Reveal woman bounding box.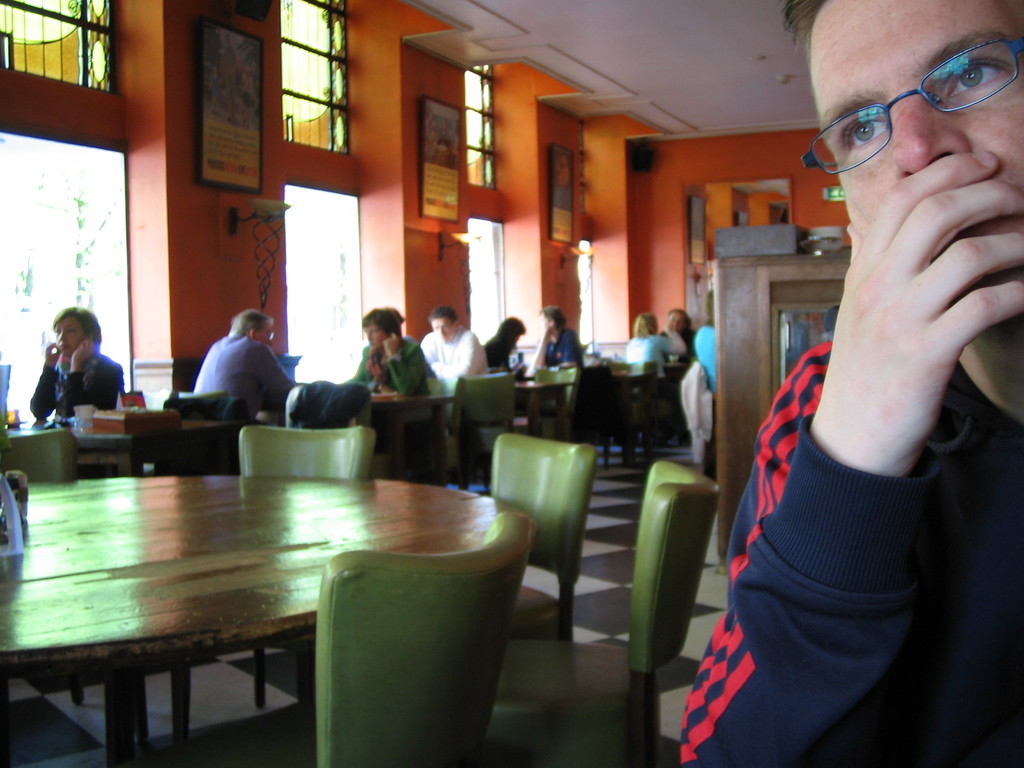
Revealed: box(492, 319, 531, 378).
